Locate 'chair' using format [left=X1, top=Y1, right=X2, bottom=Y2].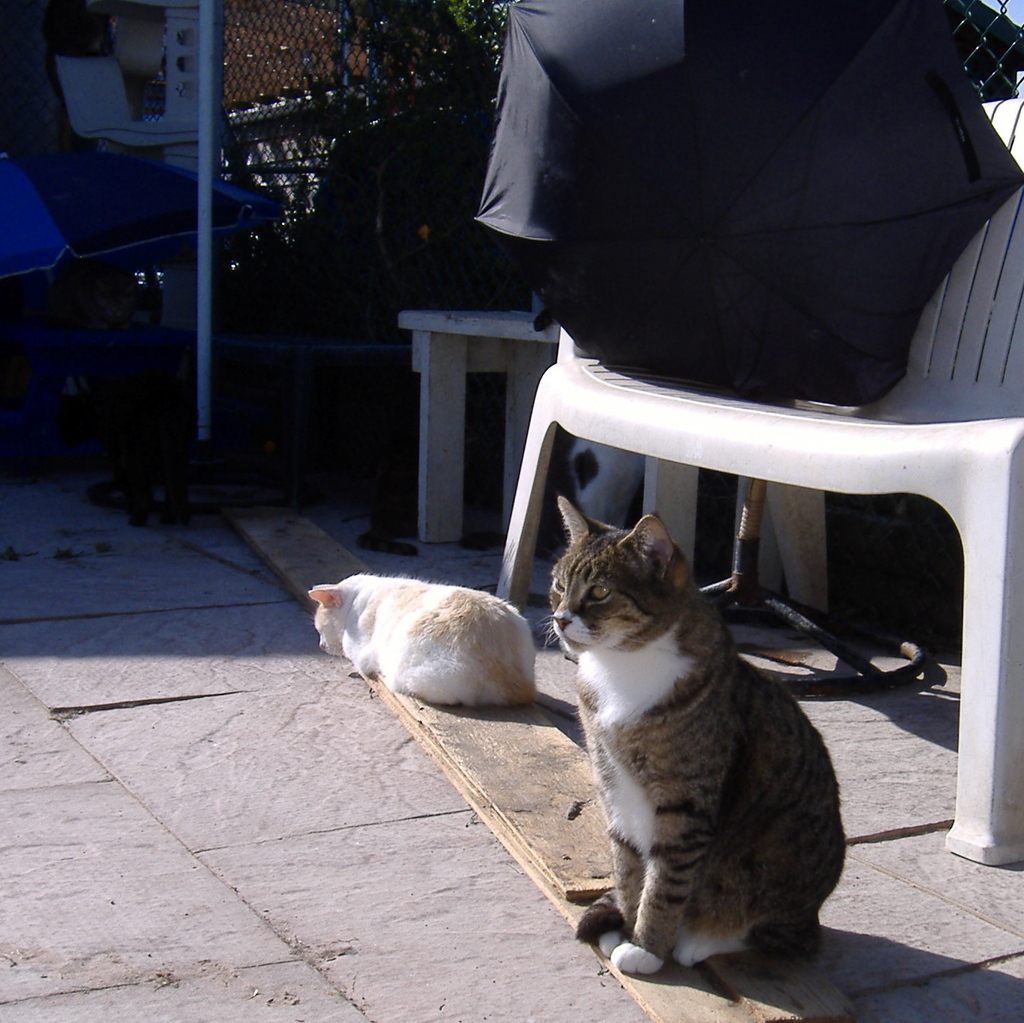
[left=494, top=98, right=1023, bottom=862].
